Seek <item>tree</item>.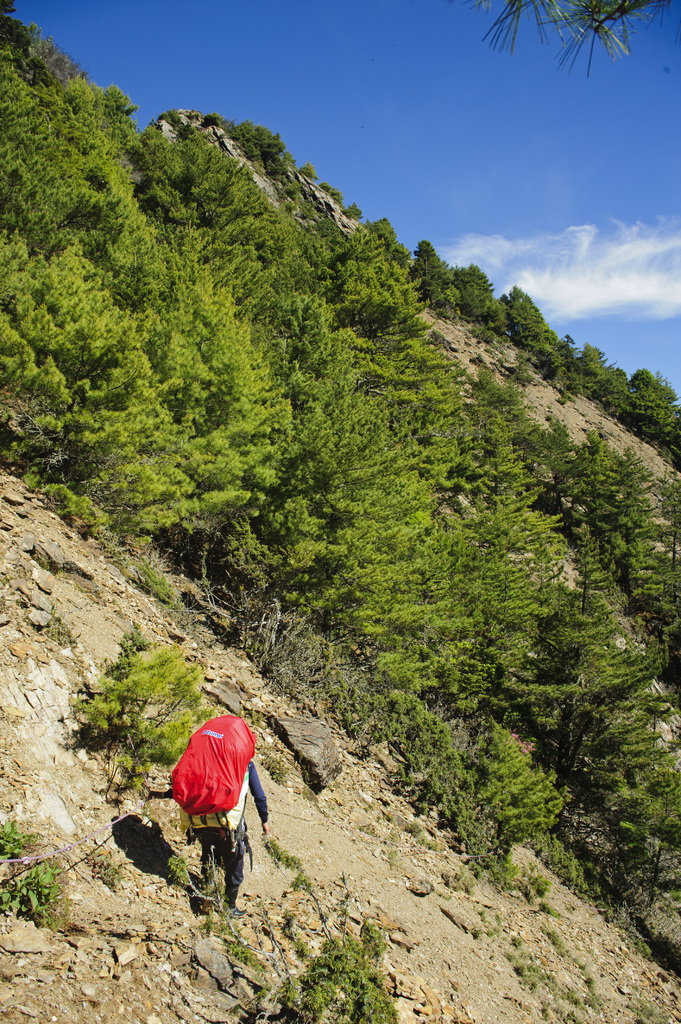
[476,0,670,65].
